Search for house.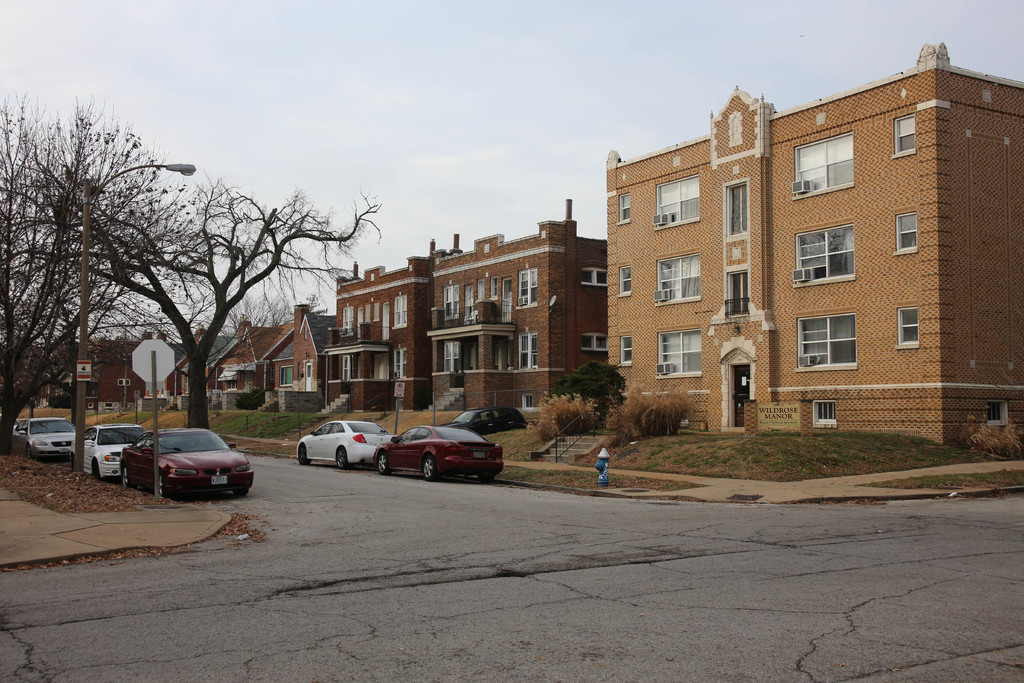
Found at 292/233/464/418.
